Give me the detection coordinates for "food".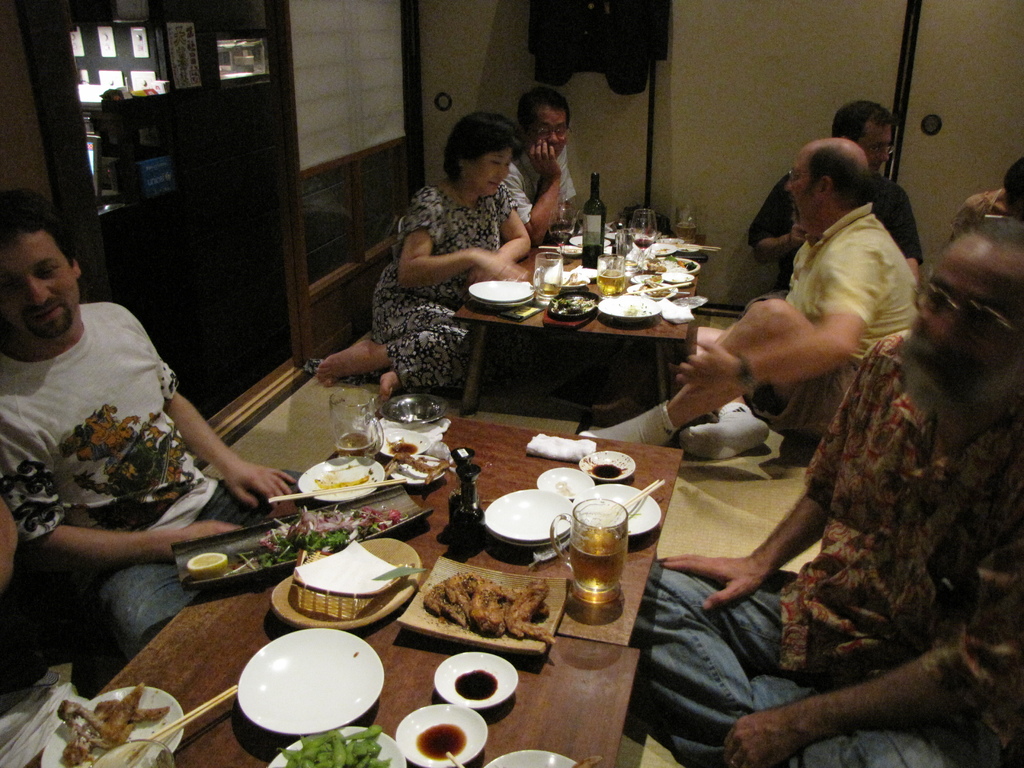
BBox(544, 297, 595, 318).
